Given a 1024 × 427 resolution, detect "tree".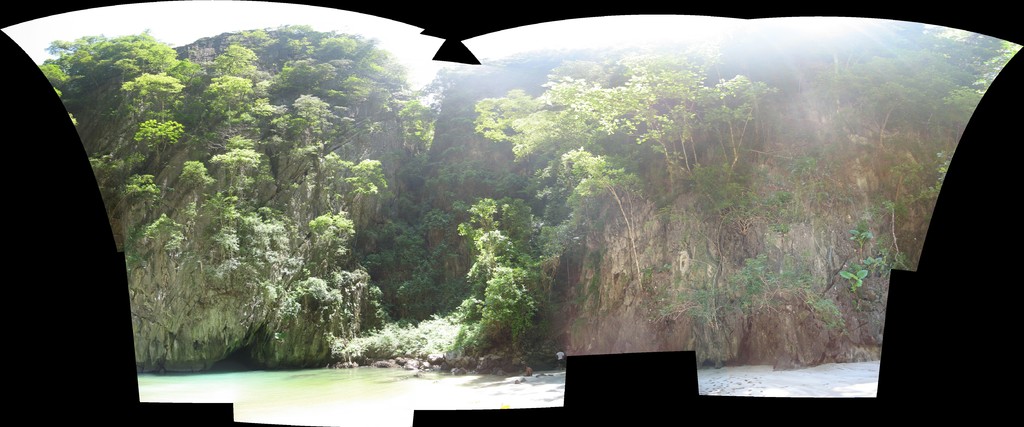
340,162,388,214.
